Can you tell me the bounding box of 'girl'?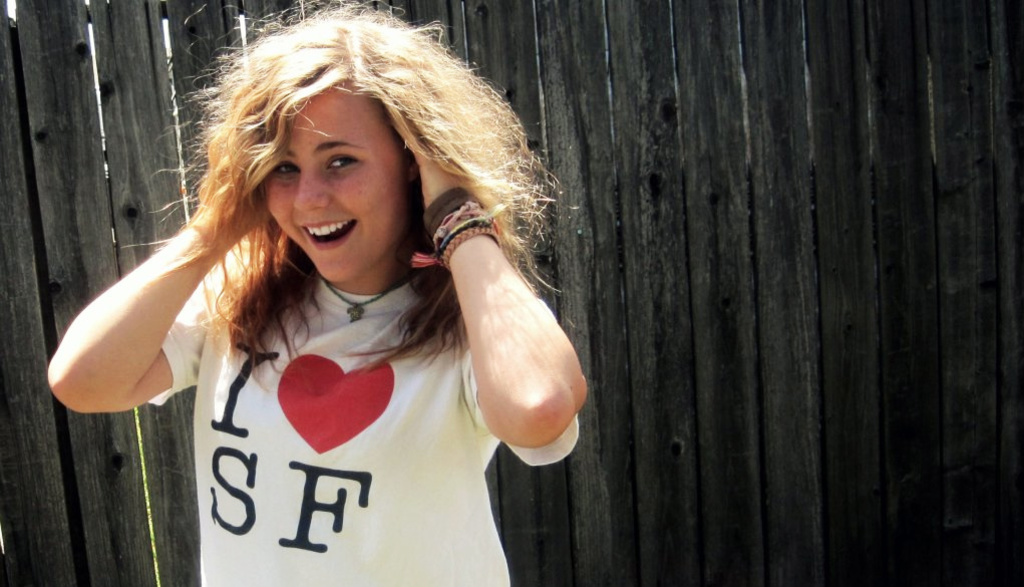
box=[49, 0, 585, 586].
